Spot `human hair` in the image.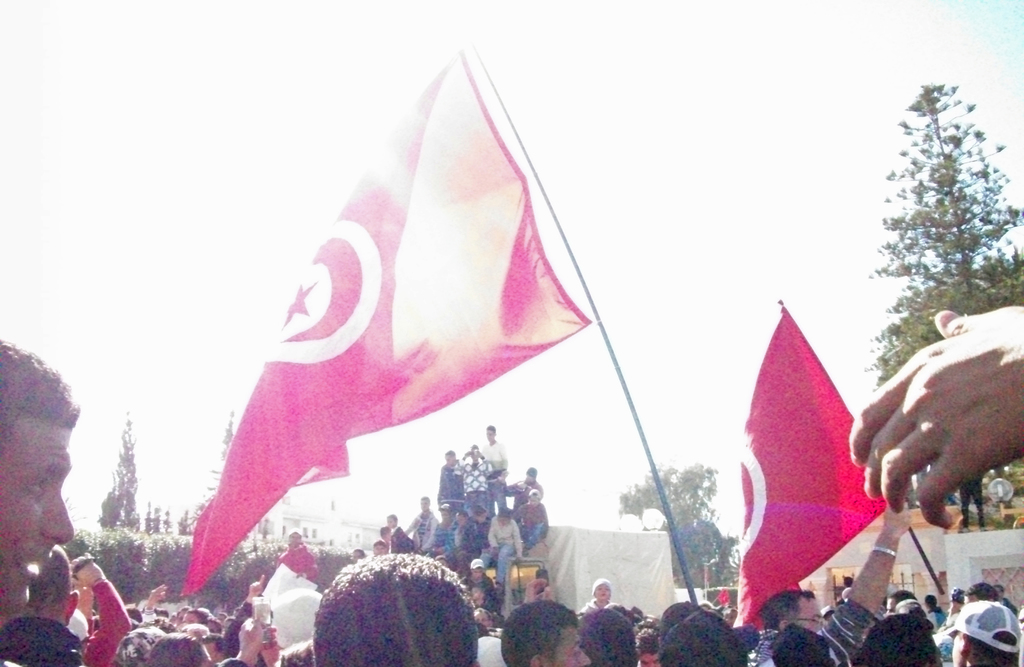
`human hair` found at <box>578,609,639,666</box>.
